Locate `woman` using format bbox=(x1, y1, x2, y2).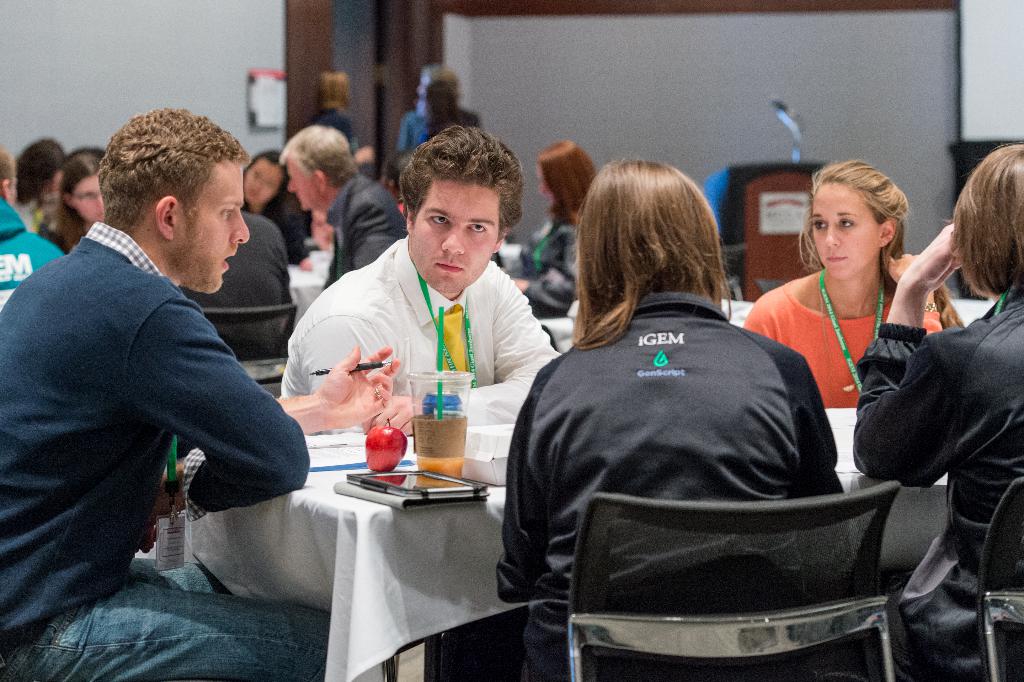
bbox=(502, 142, 595, 325).
